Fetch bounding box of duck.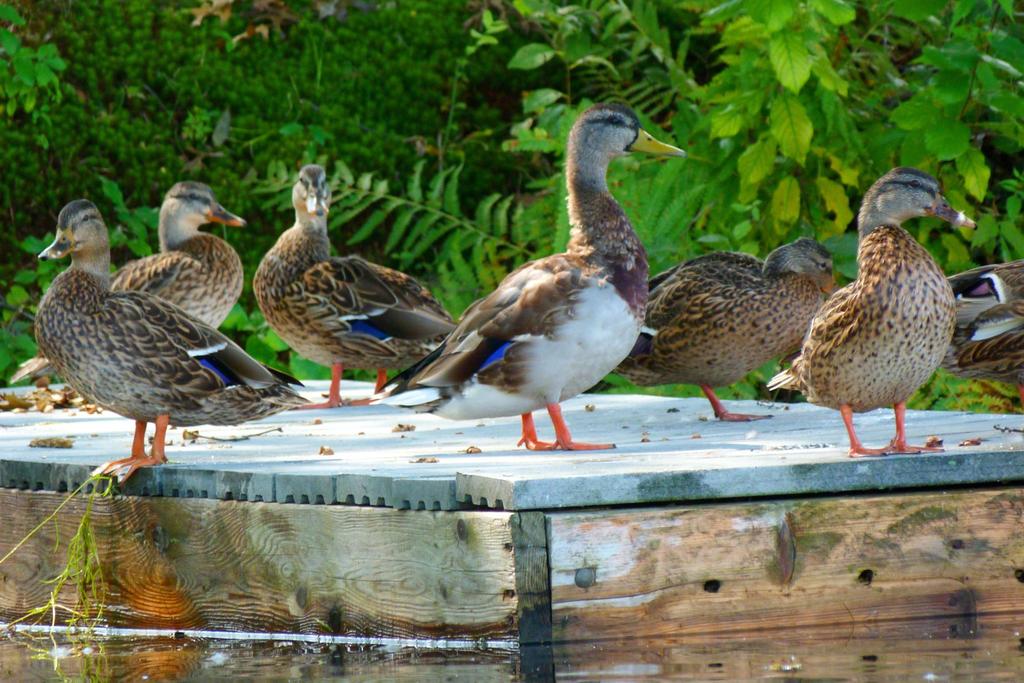
Bbox: (x1=383, y1=94, x2=708, y2=484).
